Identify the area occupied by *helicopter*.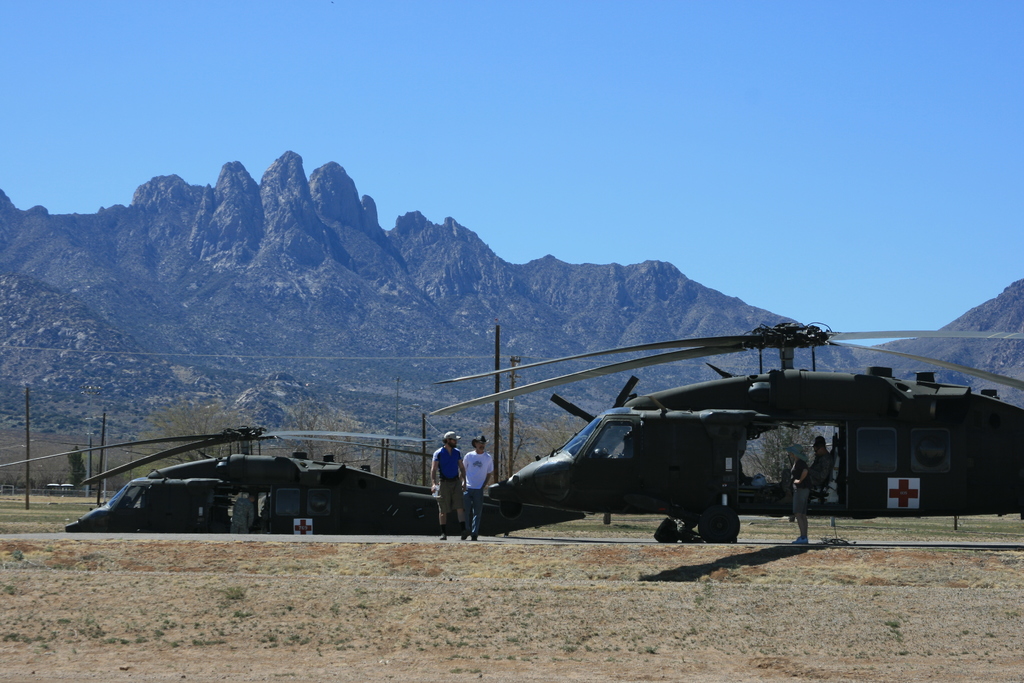
Area: locate(0, 375, 639, 533).
